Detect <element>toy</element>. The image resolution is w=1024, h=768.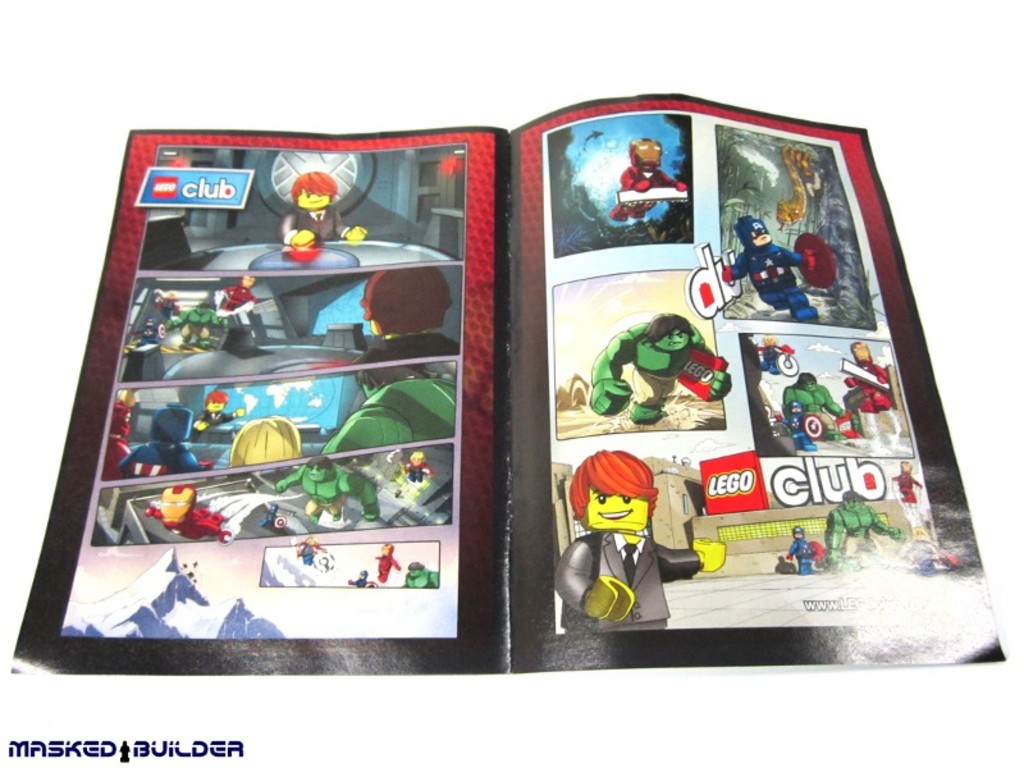
bbox=[188, 389, 242, 439].
